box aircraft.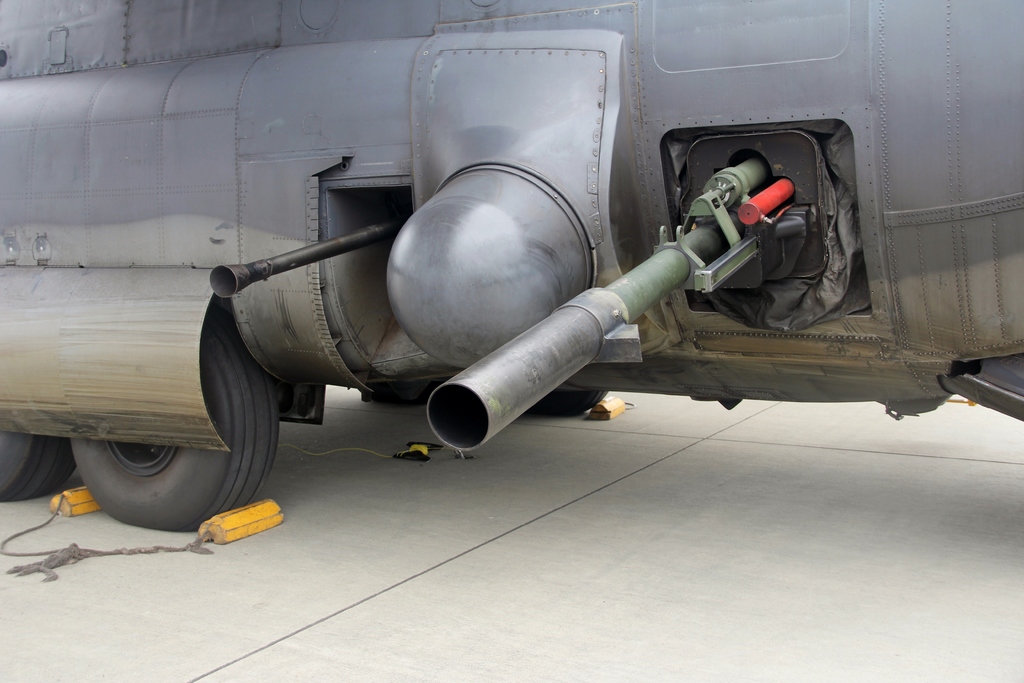
0 0 1023 536.
